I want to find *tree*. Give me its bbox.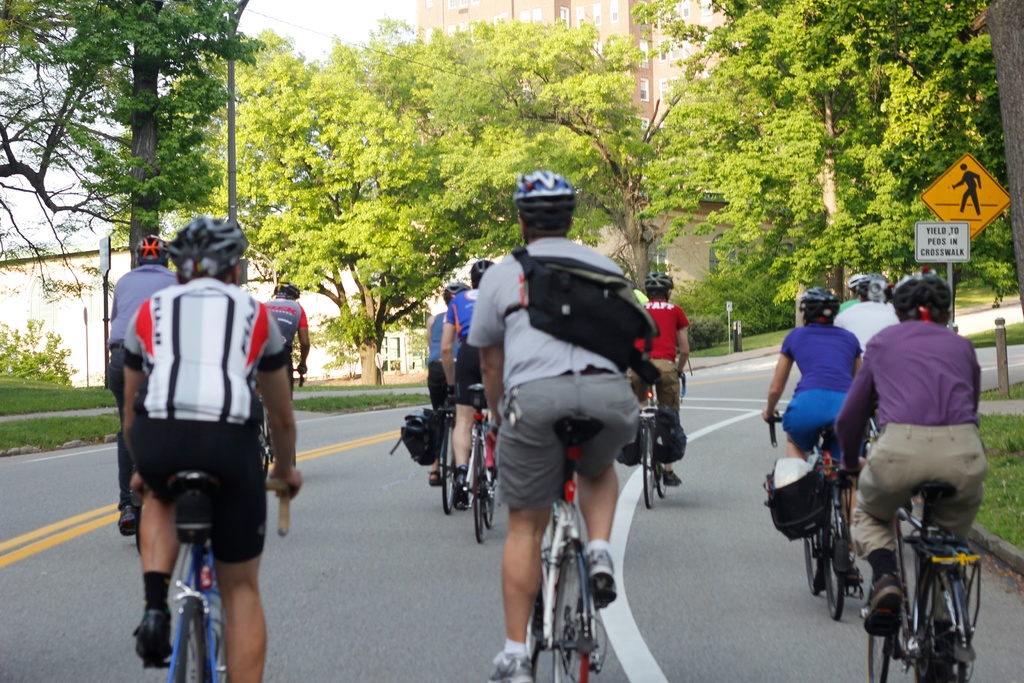
(189, 0, 458, 374).
